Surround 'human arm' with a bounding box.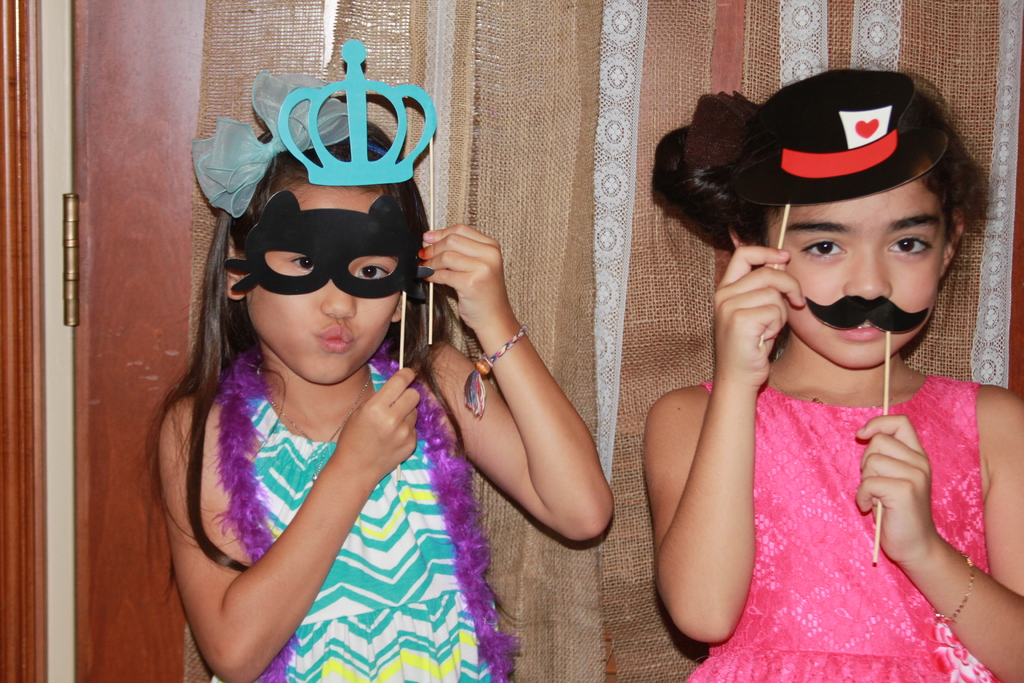
<bbox>157, 396, 426, 671</bbox>.
